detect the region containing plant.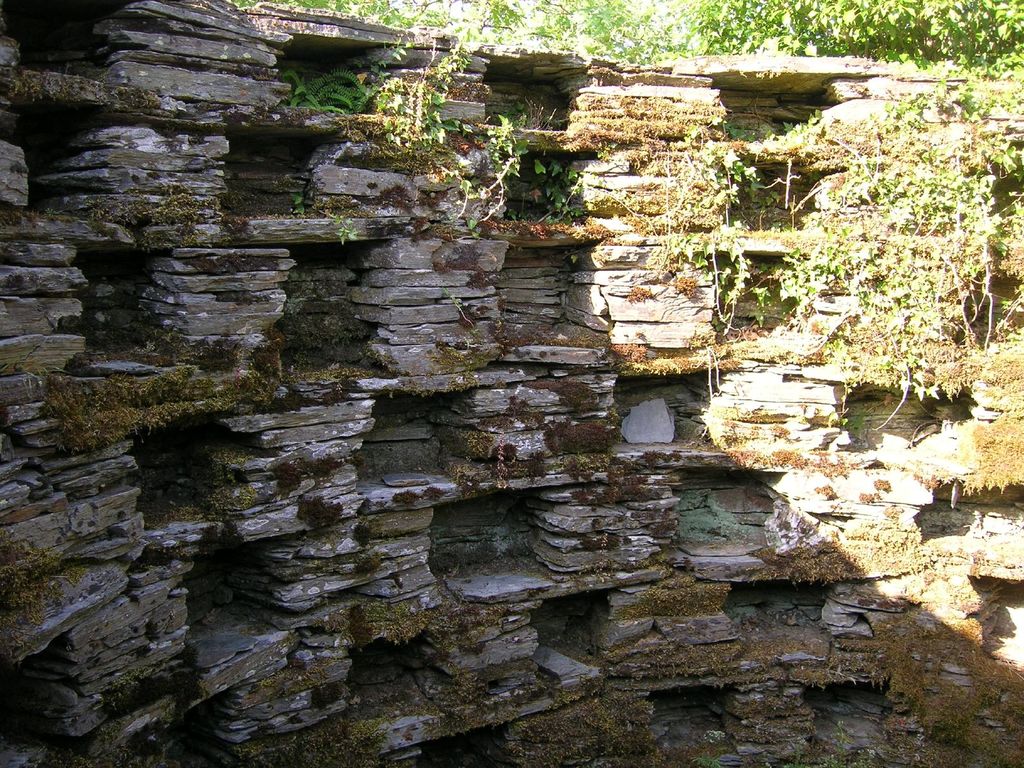
{"left": 492, "top": 442, "right": 552, "bottom": 484}.
